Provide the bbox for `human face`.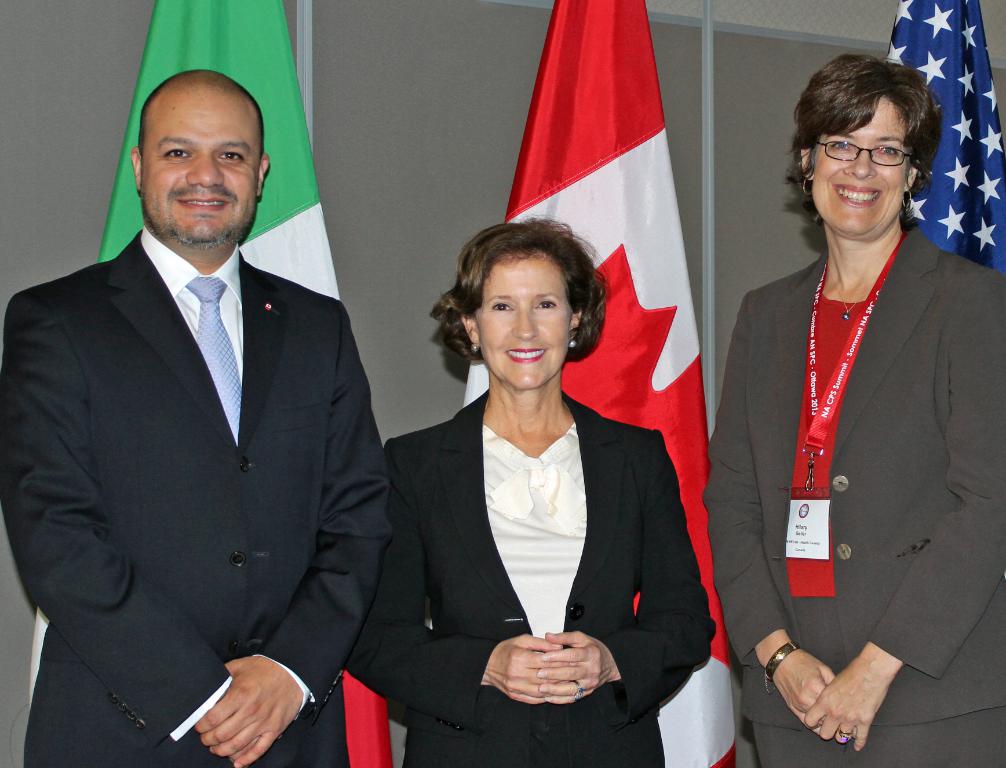
{"x1": 475, "y1": 254, "x2": 570, "y2": 390}.
